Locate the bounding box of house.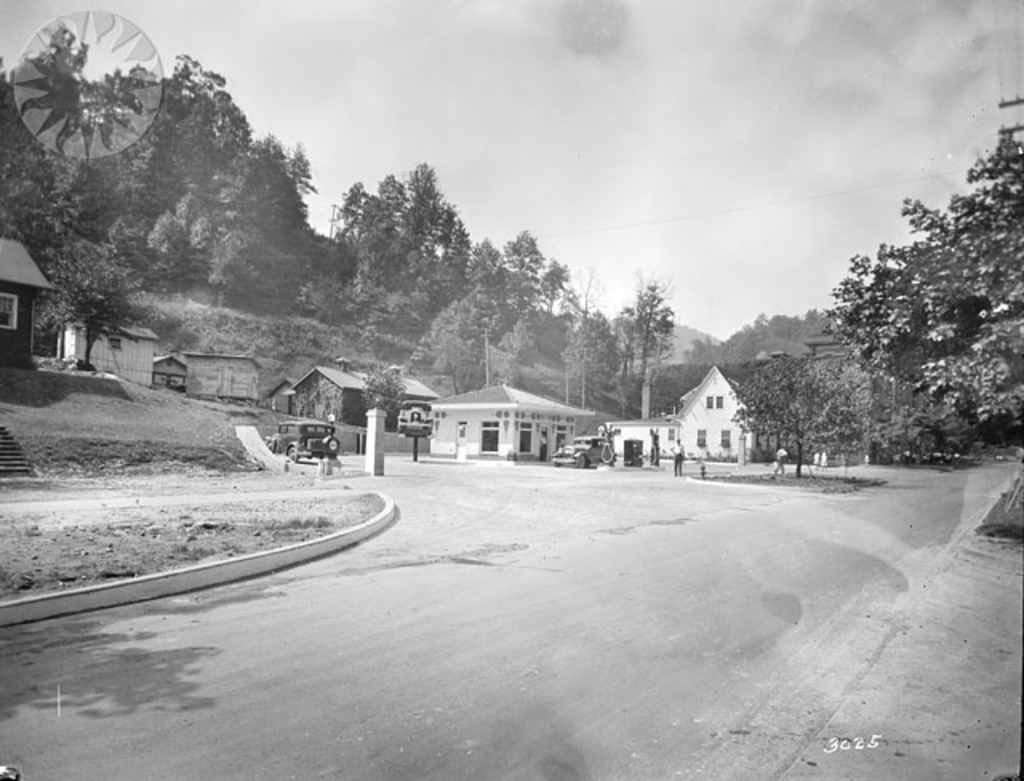
Bounding box: bbox=[384, 370, 432, 429].
